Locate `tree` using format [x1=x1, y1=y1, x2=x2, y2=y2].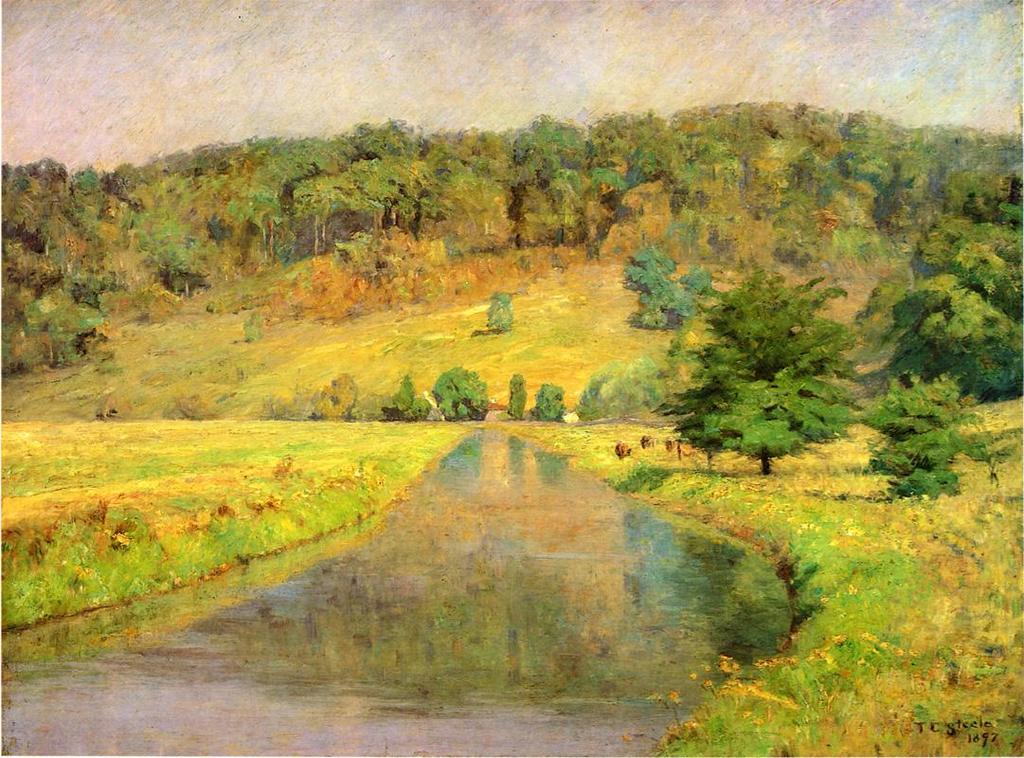
[x1=235, y1=310, x2=269, y2=348].
